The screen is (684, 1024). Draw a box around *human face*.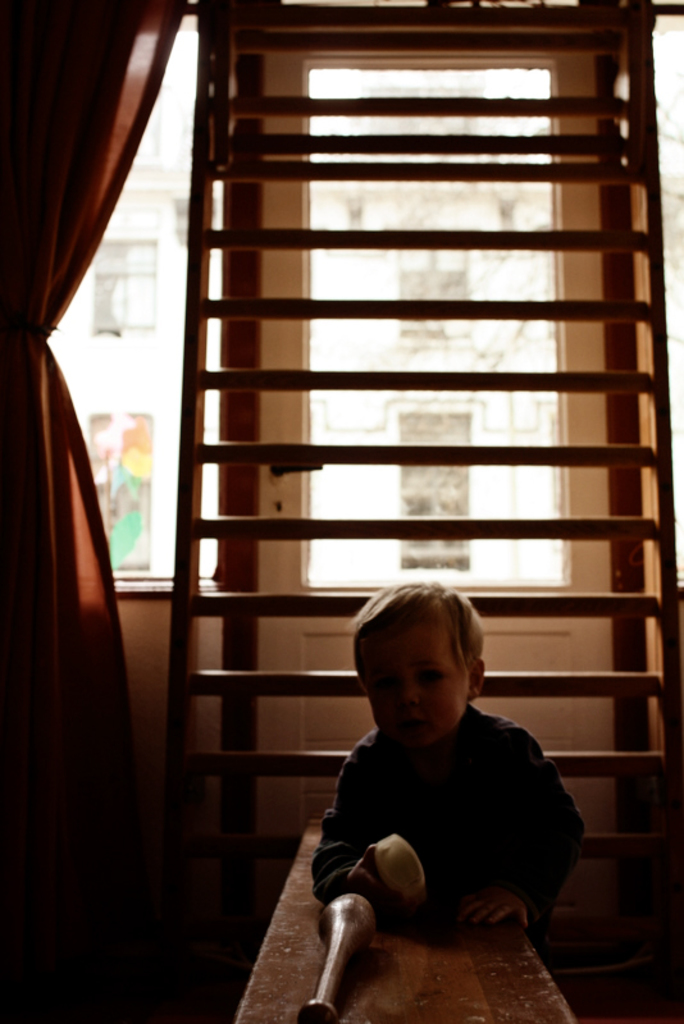
bbox=(368, 626, 470, 746).
